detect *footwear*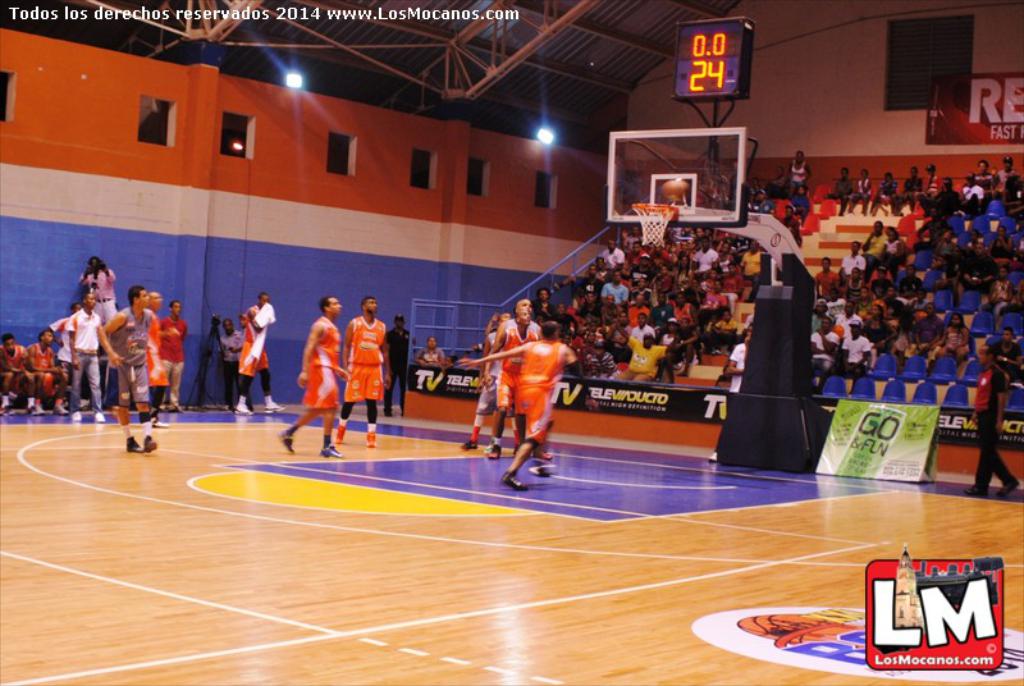
[left=265, top=397, right=288, bottom=412]
